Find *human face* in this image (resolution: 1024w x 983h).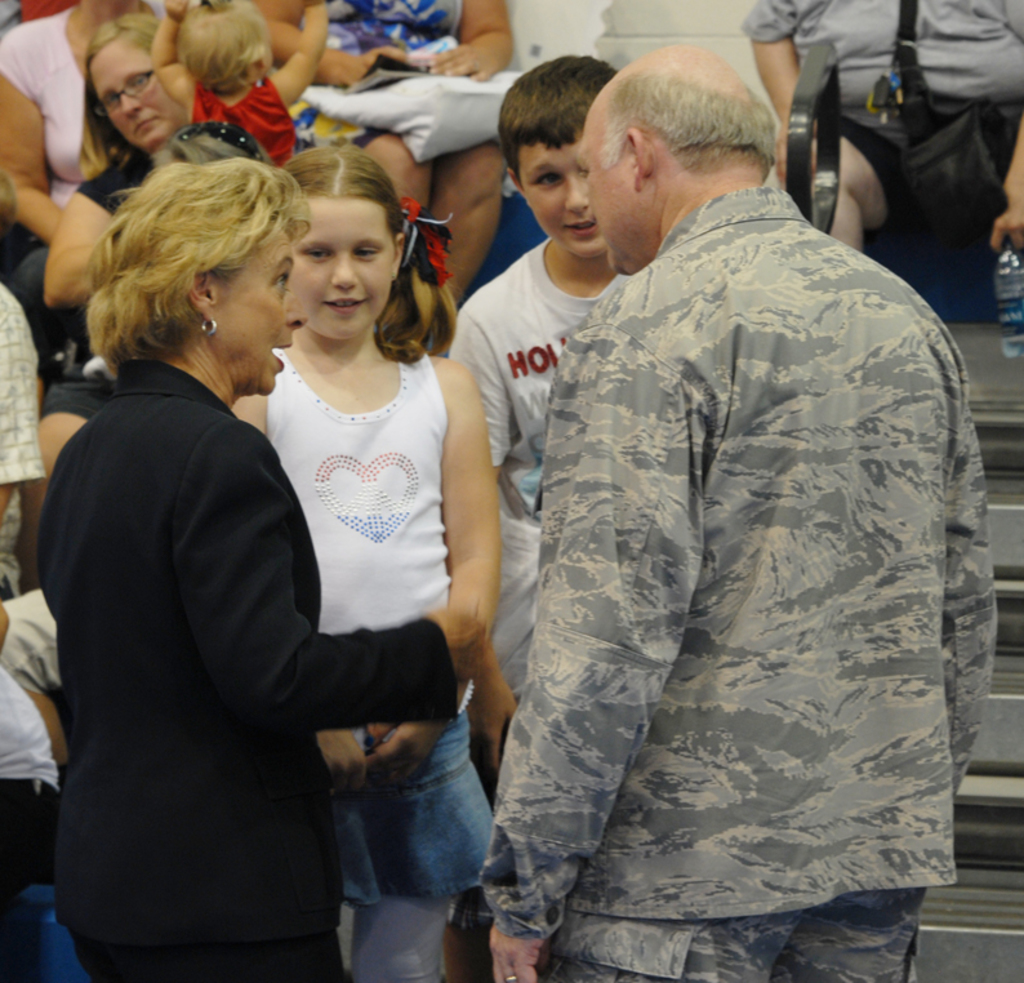
x1=282 y1=194 x2=395 y2=342.
